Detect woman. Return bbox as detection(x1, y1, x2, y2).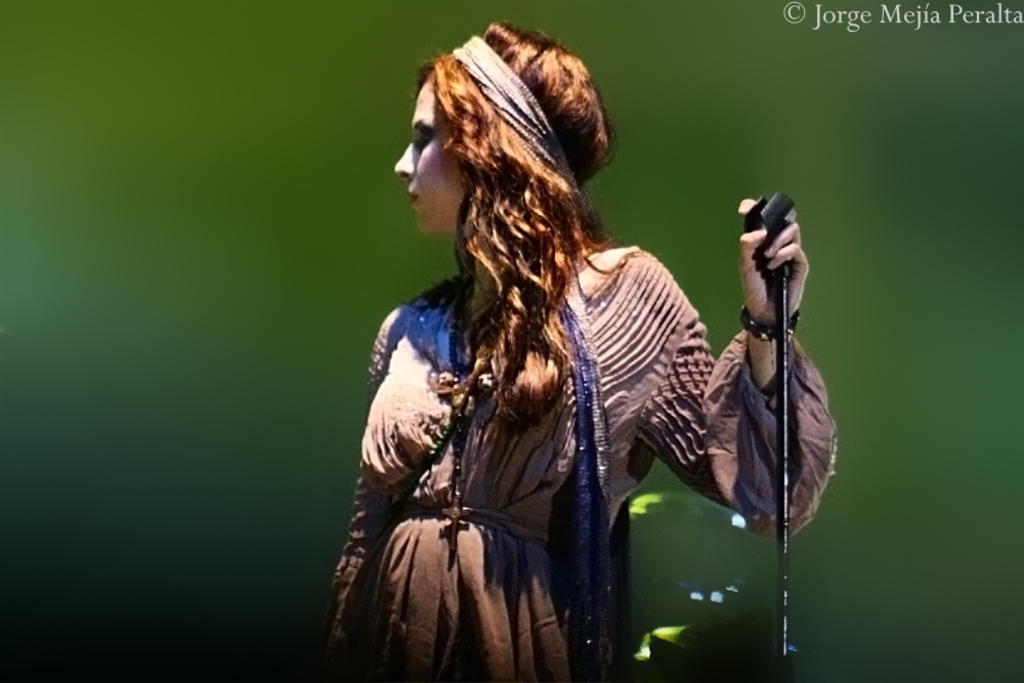
detection(322, 24, 802, 658).
